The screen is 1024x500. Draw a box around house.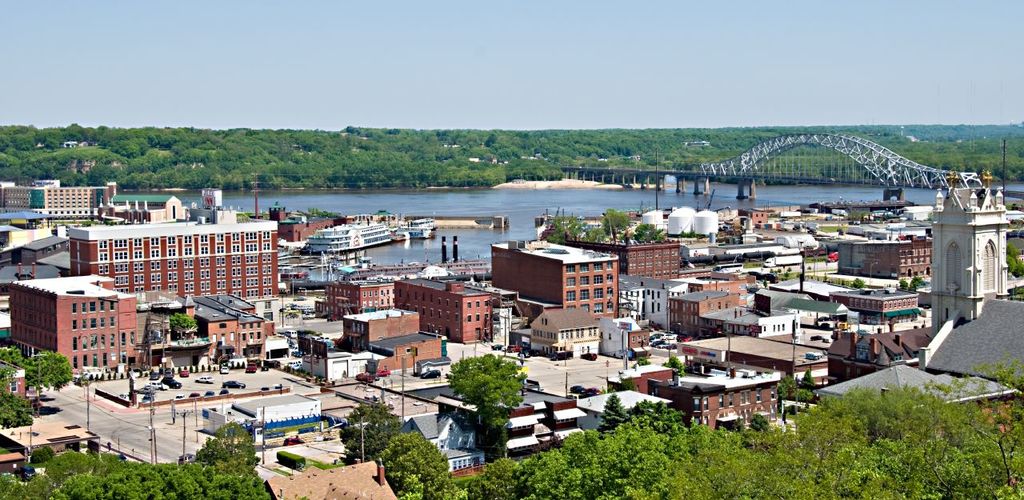
rect(390, 272, 499, 349).
